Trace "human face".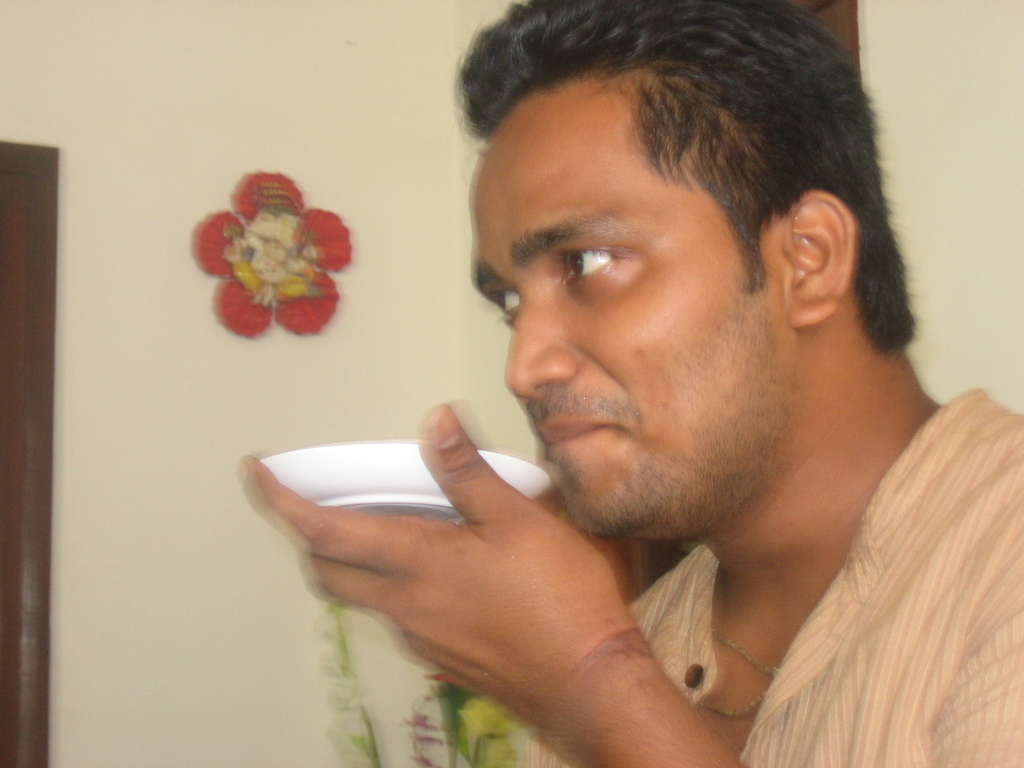
Traced to (469, 69, 795, 538).
